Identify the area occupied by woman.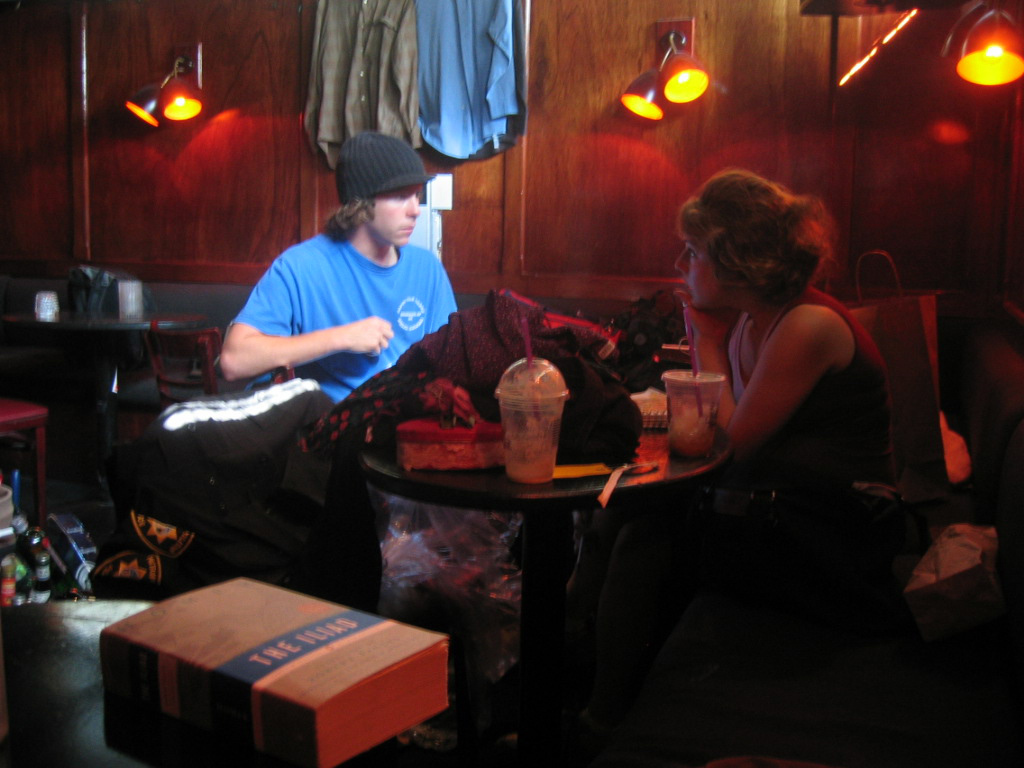
Area: (x1=637, y1=157, x2=873, y2=571).
